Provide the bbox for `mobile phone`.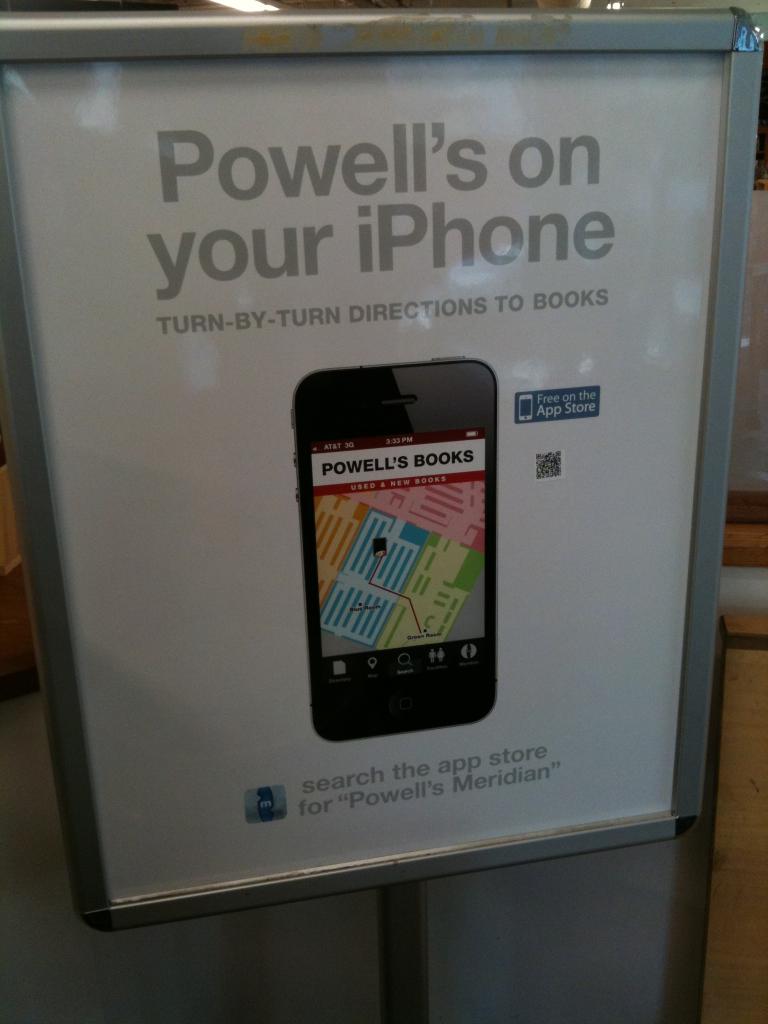
rect(294, 355, 502, 746).
